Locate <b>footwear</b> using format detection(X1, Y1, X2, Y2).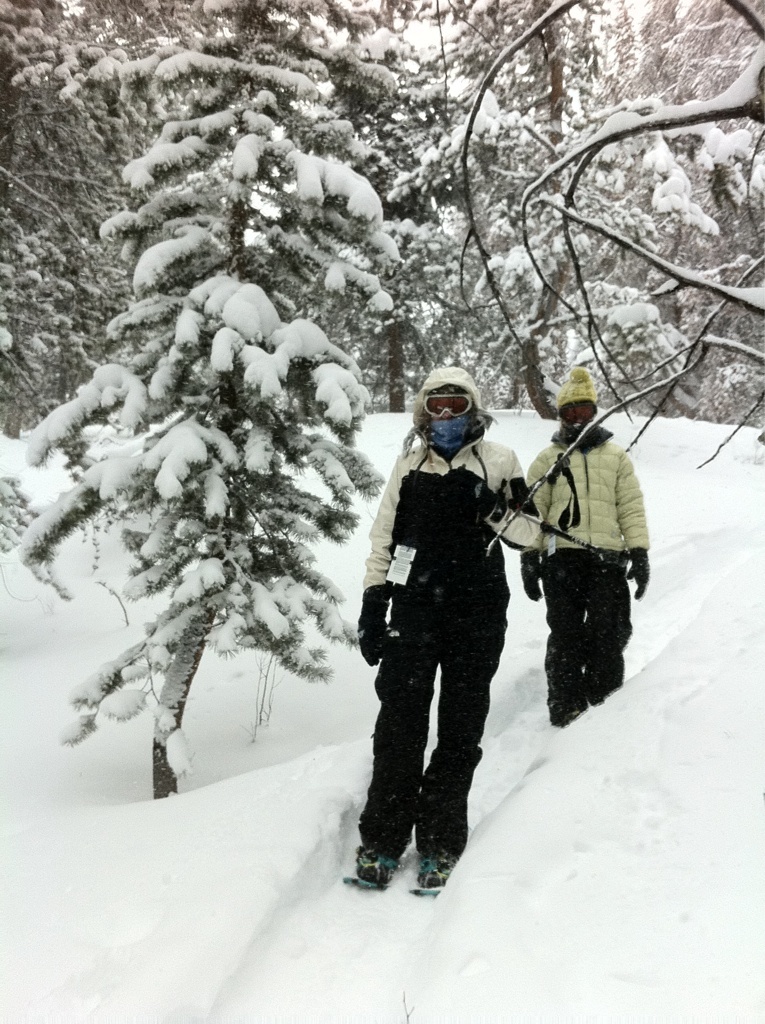
detection(350, 850, 400, 894).
